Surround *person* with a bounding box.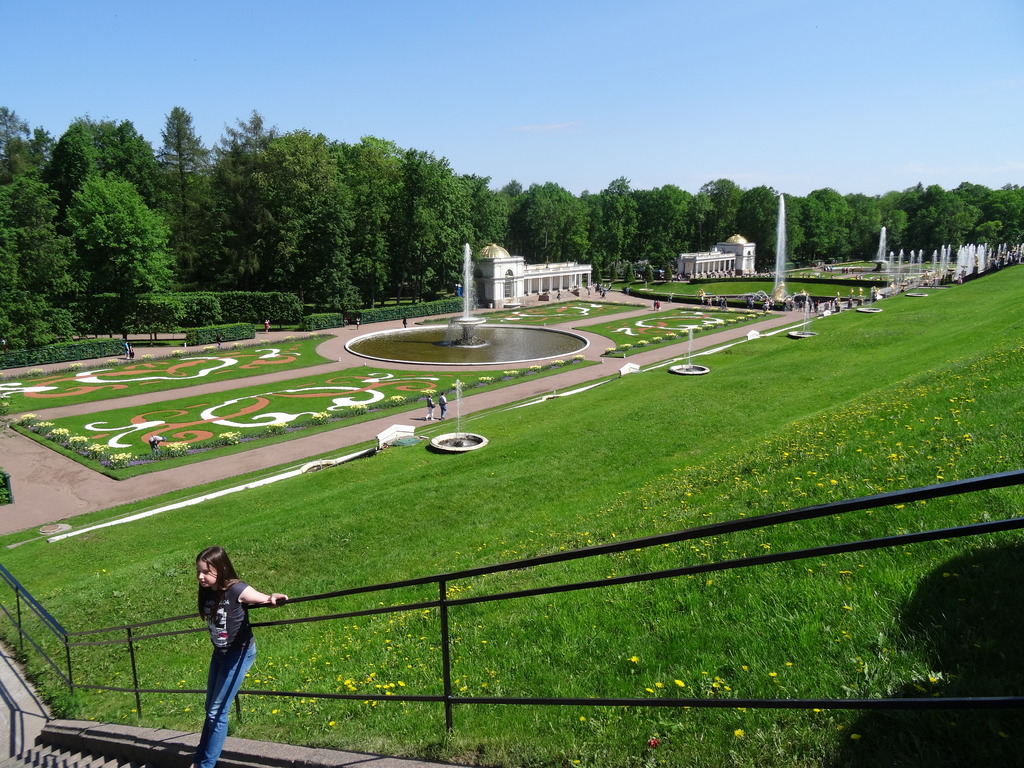
189,545,287,767.
